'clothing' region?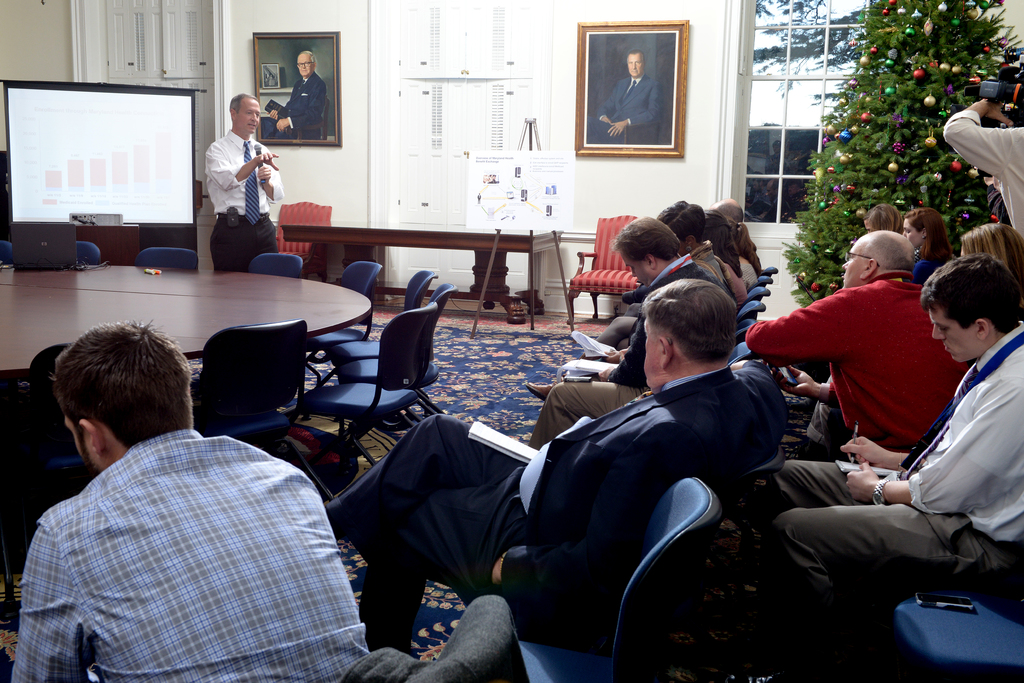
bbox(534, 256, 712, 449)
